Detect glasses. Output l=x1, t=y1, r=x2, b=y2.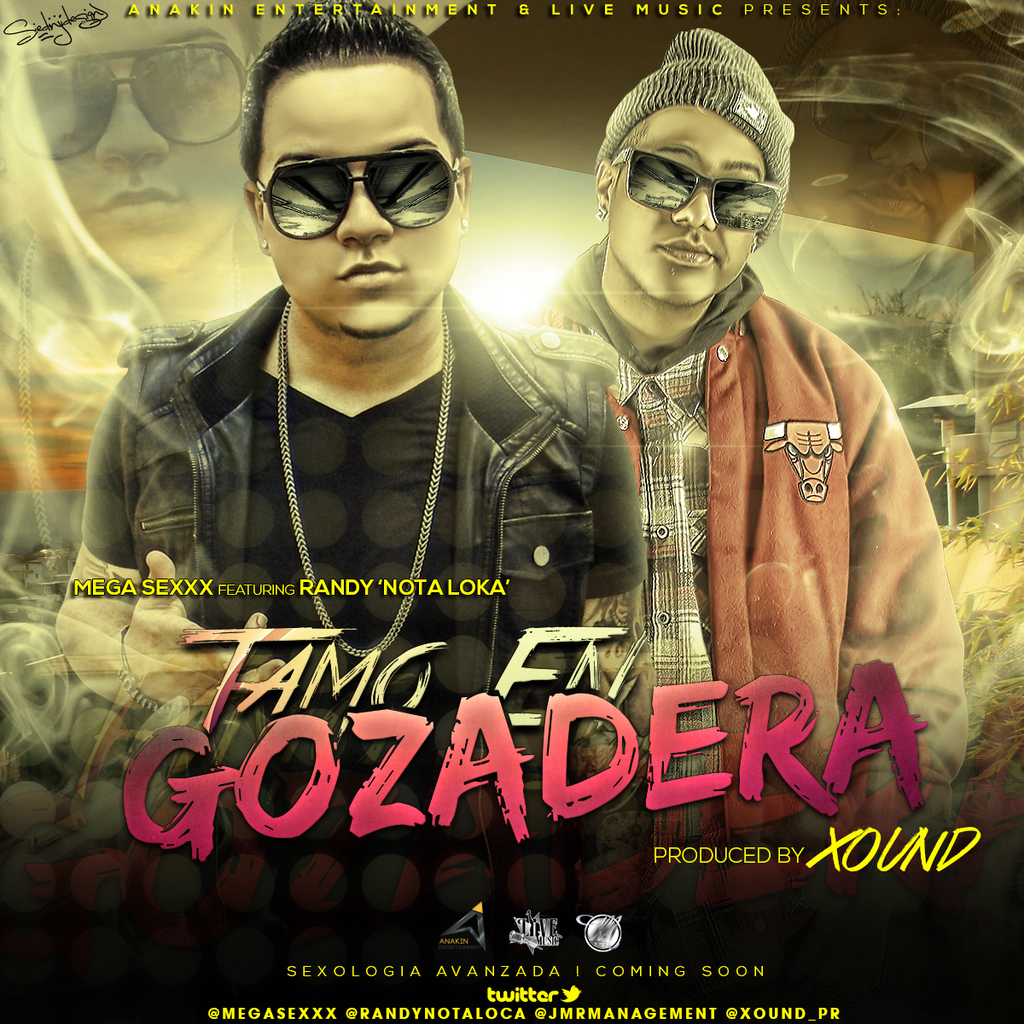
l=265, t=139, r=461, b=220.
